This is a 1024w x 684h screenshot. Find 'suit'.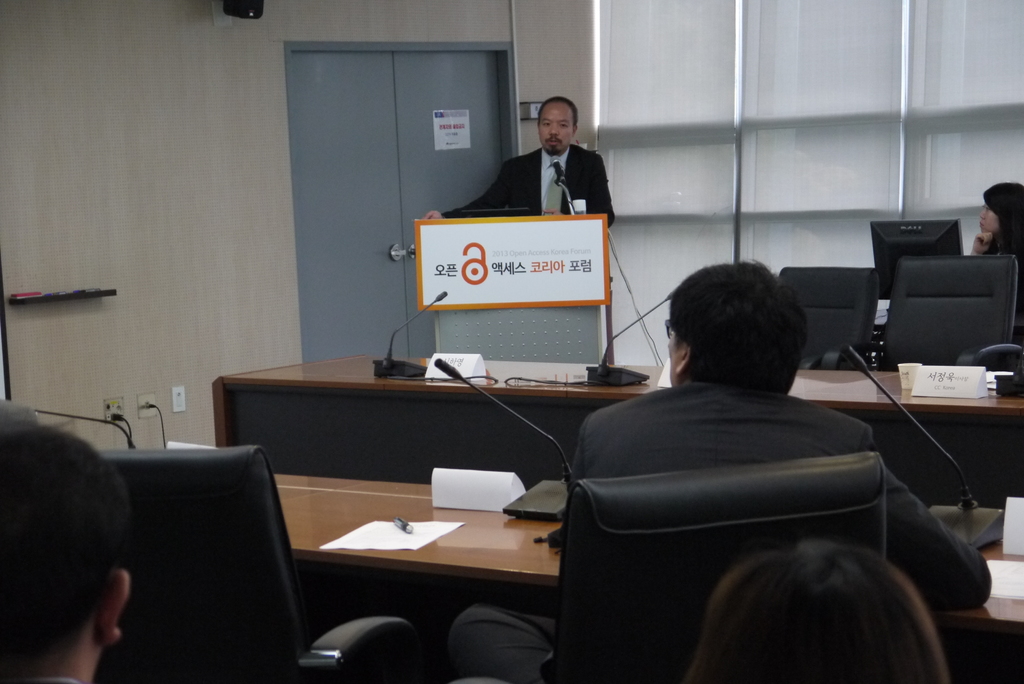
Bounding box: 447:380:993:683.
